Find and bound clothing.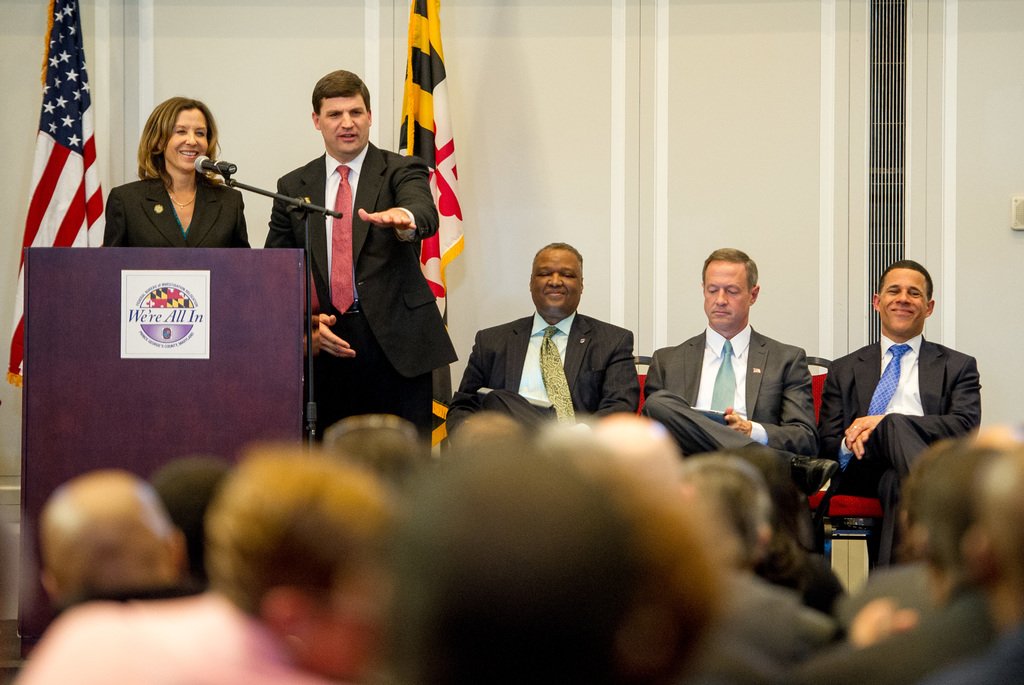
Bound: BBox(271, 97, 450, 456).
